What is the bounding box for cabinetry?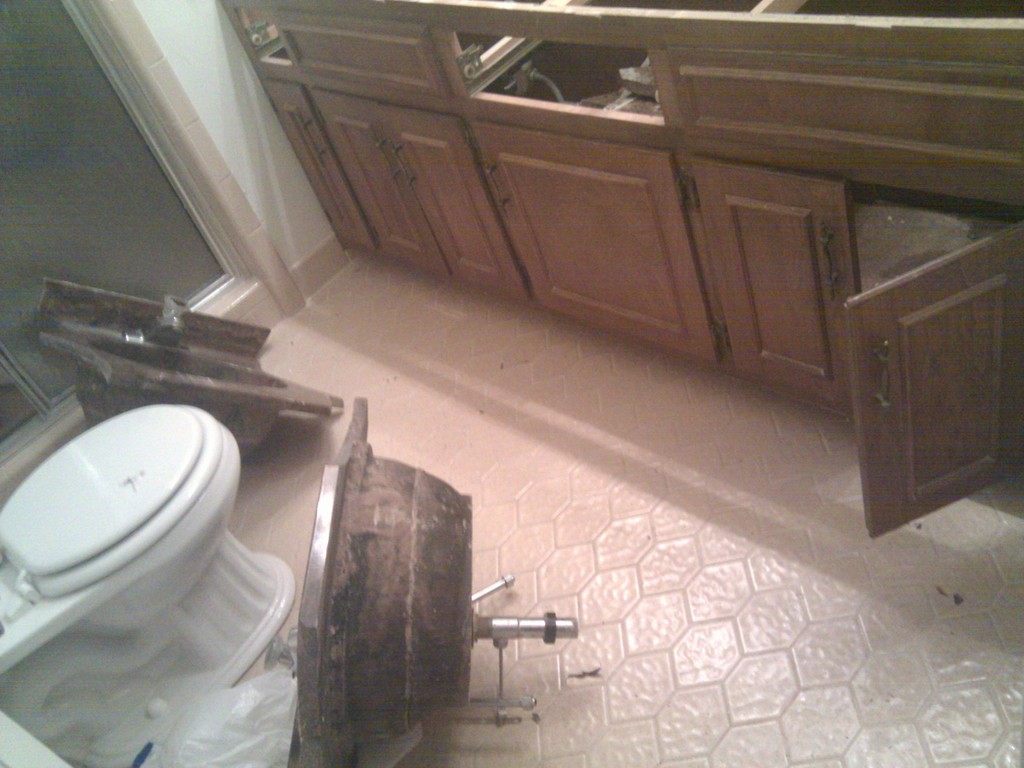
box(243, 30, 991, 410).
